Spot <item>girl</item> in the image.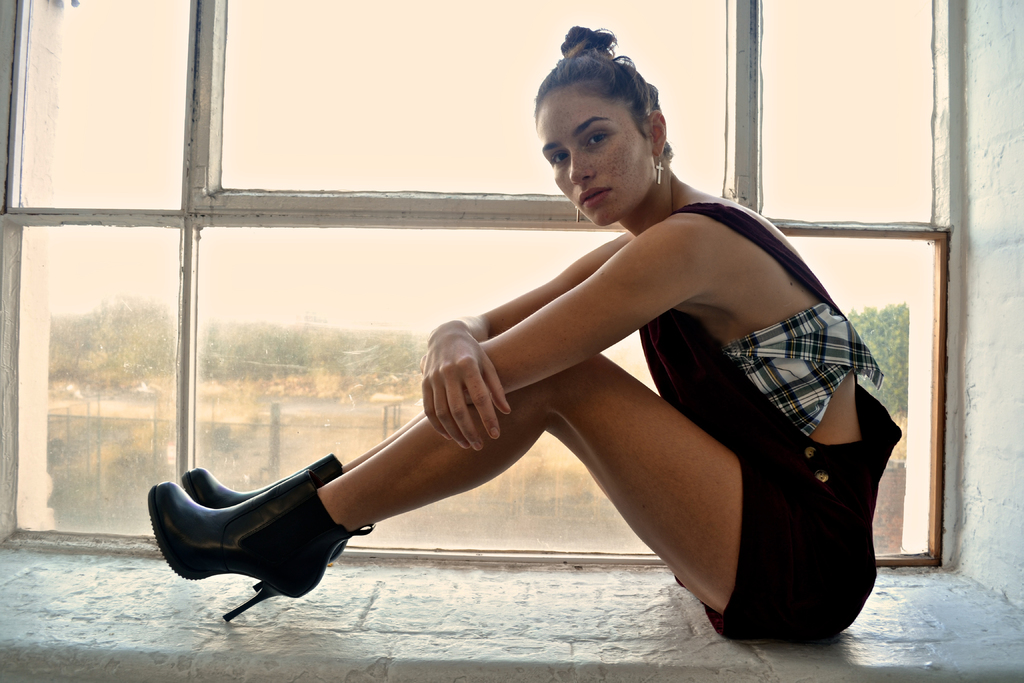
<item>girl</item> found at left=152, top=21, right=900, bottom=642.
